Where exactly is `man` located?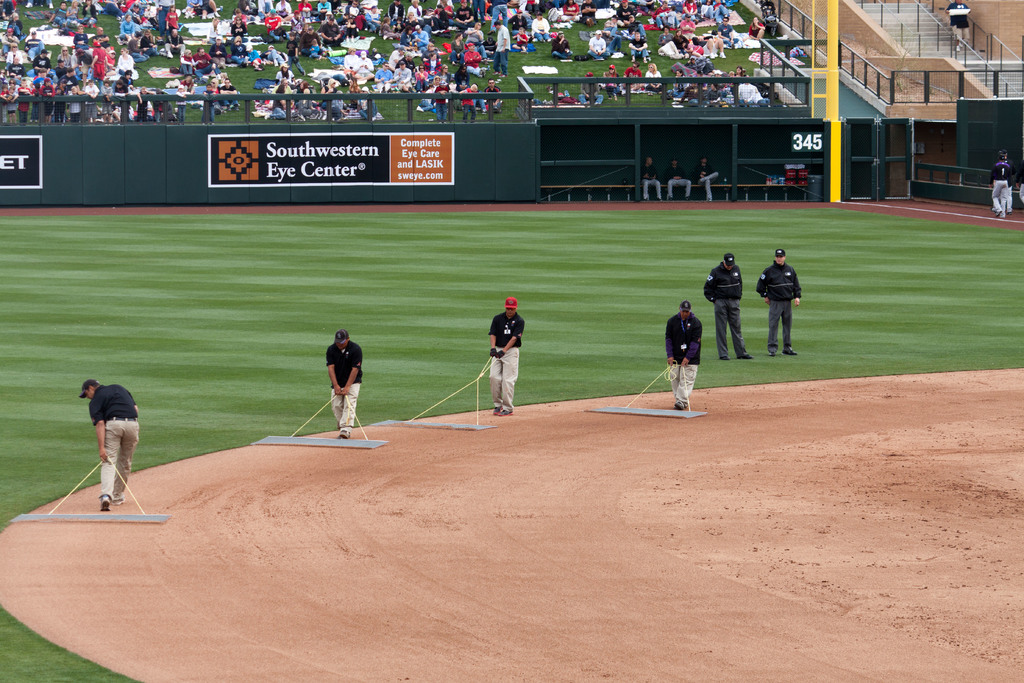
Its bounding box is {"x1": 63, "y1": 367, "x2": 141, "y2": 516}.
